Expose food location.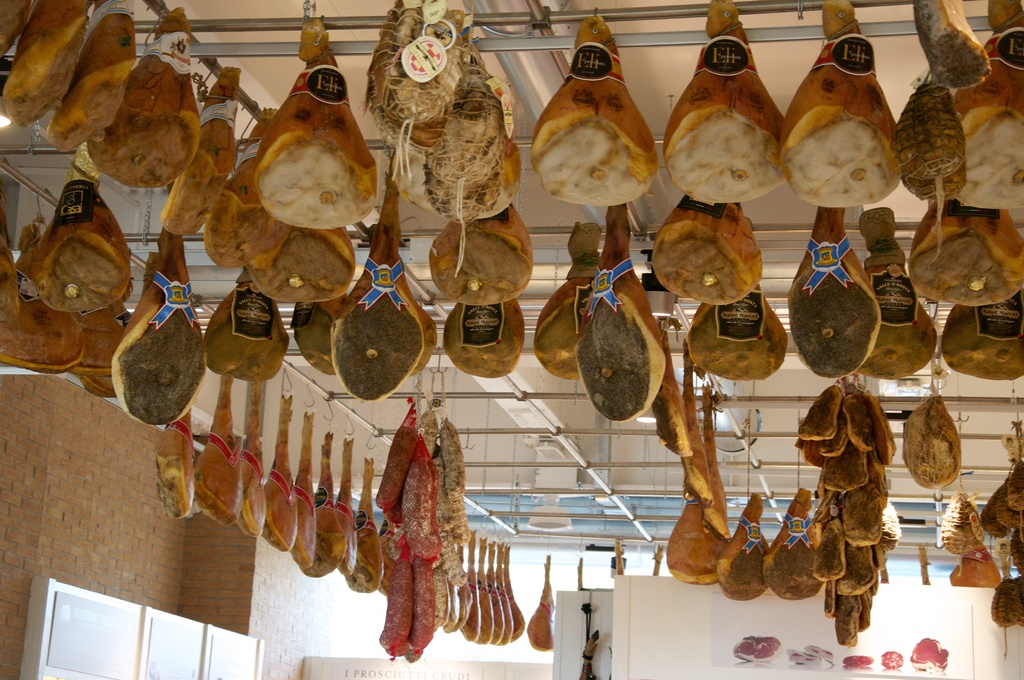
Exposed at x1=909, y1=636, x2=950, y2=672.
